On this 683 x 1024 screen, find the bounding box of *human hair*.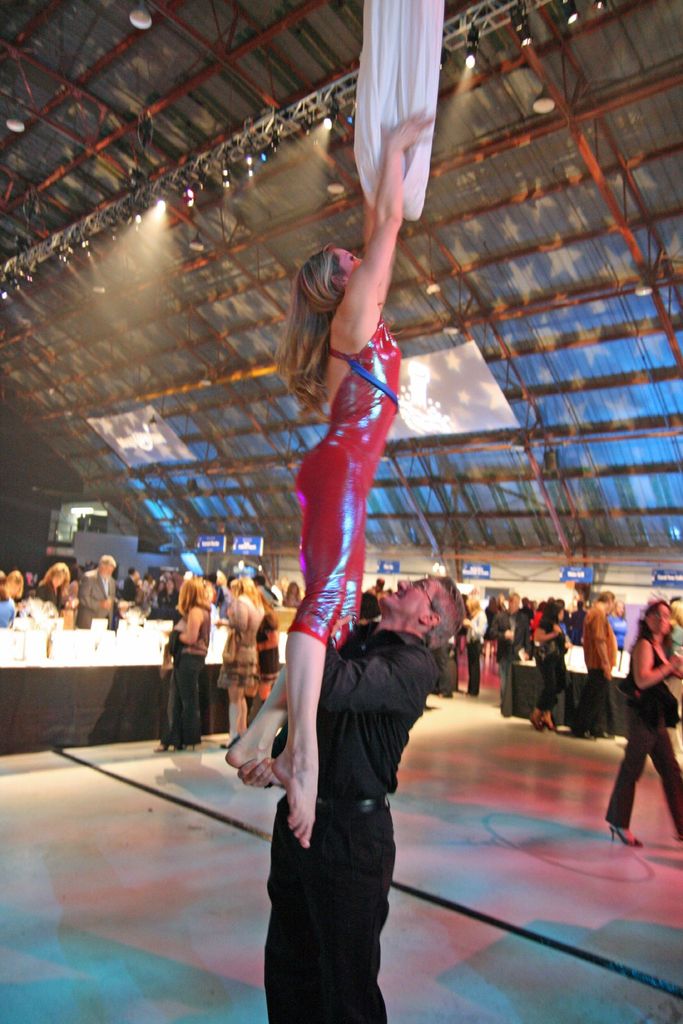
Bounding box: [486,597,500,614].
